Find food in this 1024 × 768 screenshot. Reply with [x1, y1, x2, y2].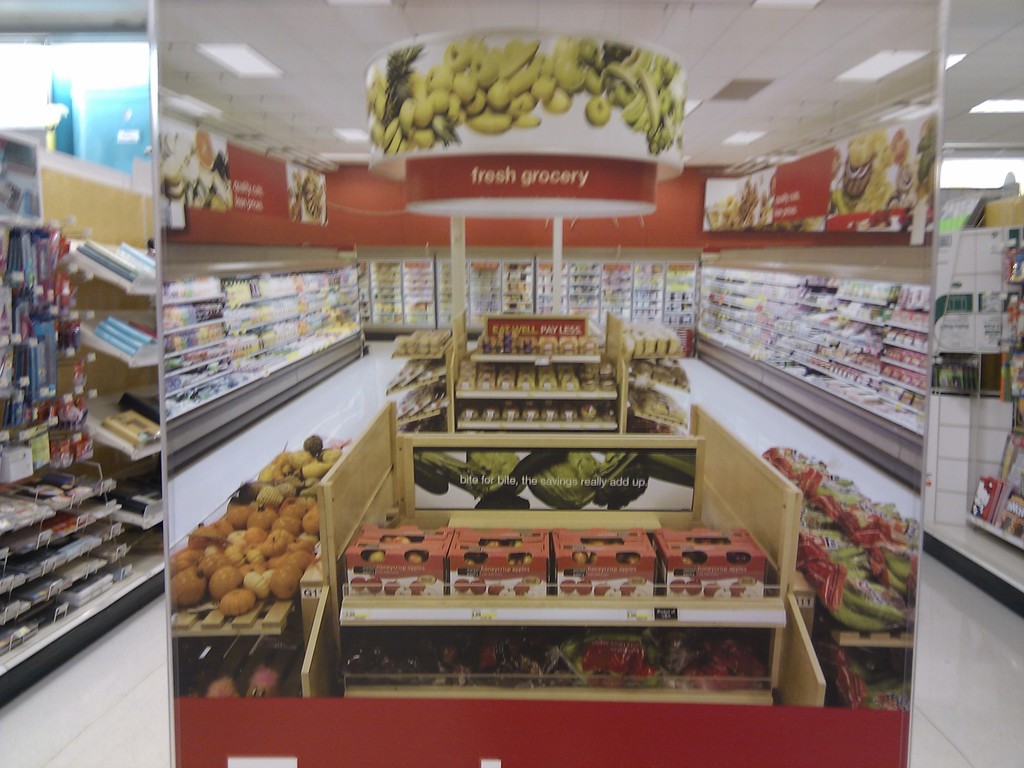
[156, 126, 242, 215].
